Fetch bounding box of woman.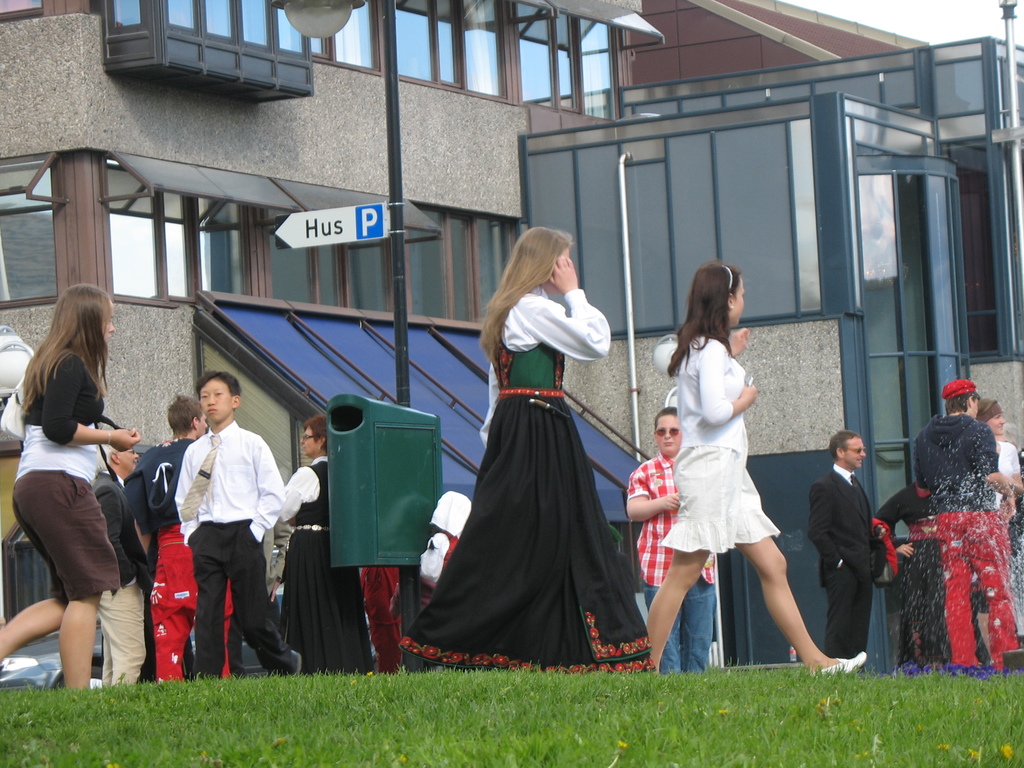
Bbox: [left=0, top=282, right=141, bottom=695].
